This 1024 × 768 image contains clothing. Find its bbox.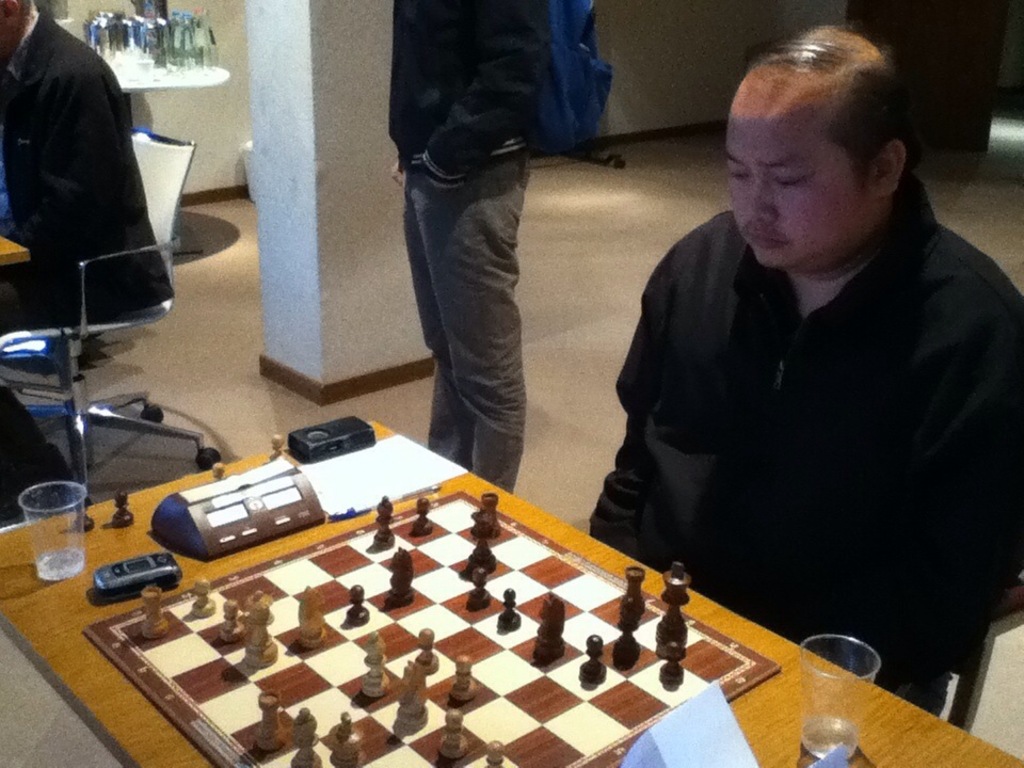
0,6,179,525.
